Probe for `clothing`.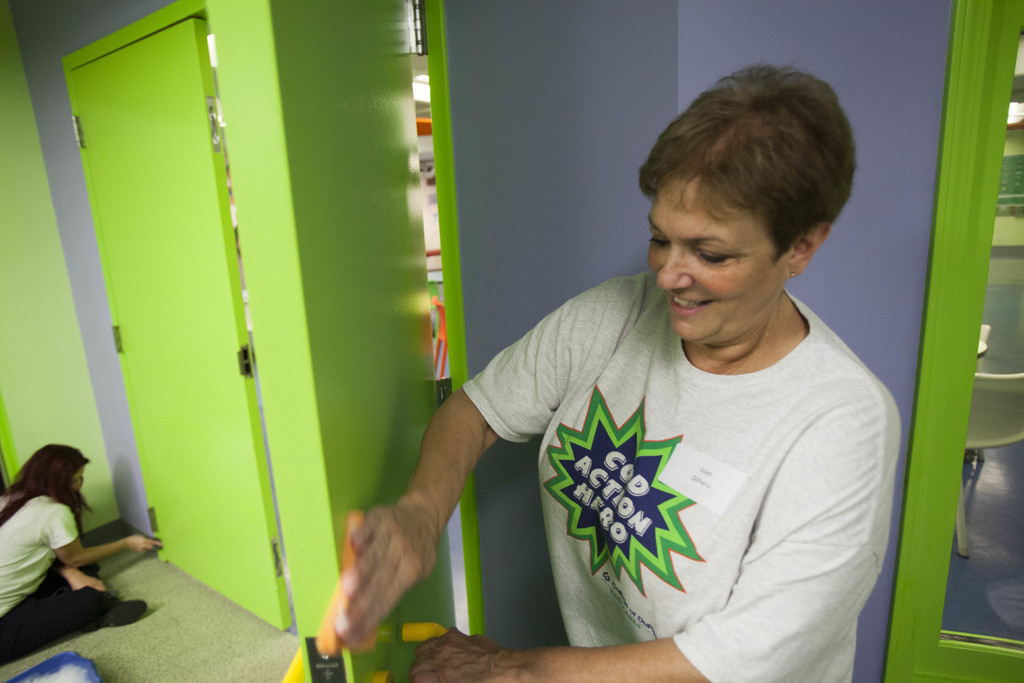
Probe result: <box>444,243,908,682</box>.
